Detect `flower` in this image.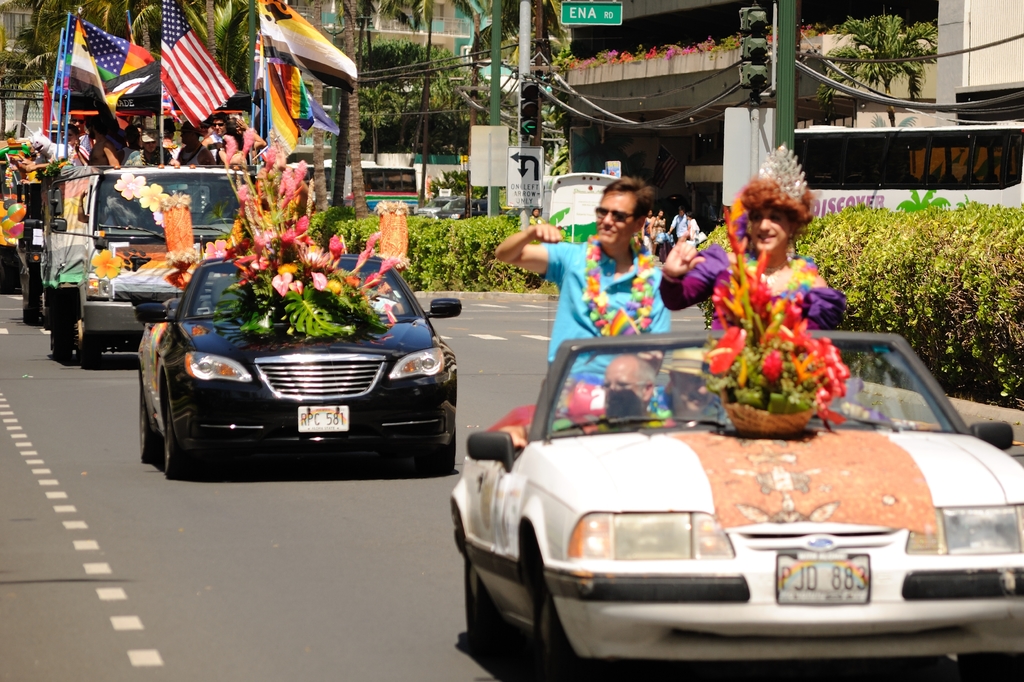
Detection: region(134, 183, 176, 209).
